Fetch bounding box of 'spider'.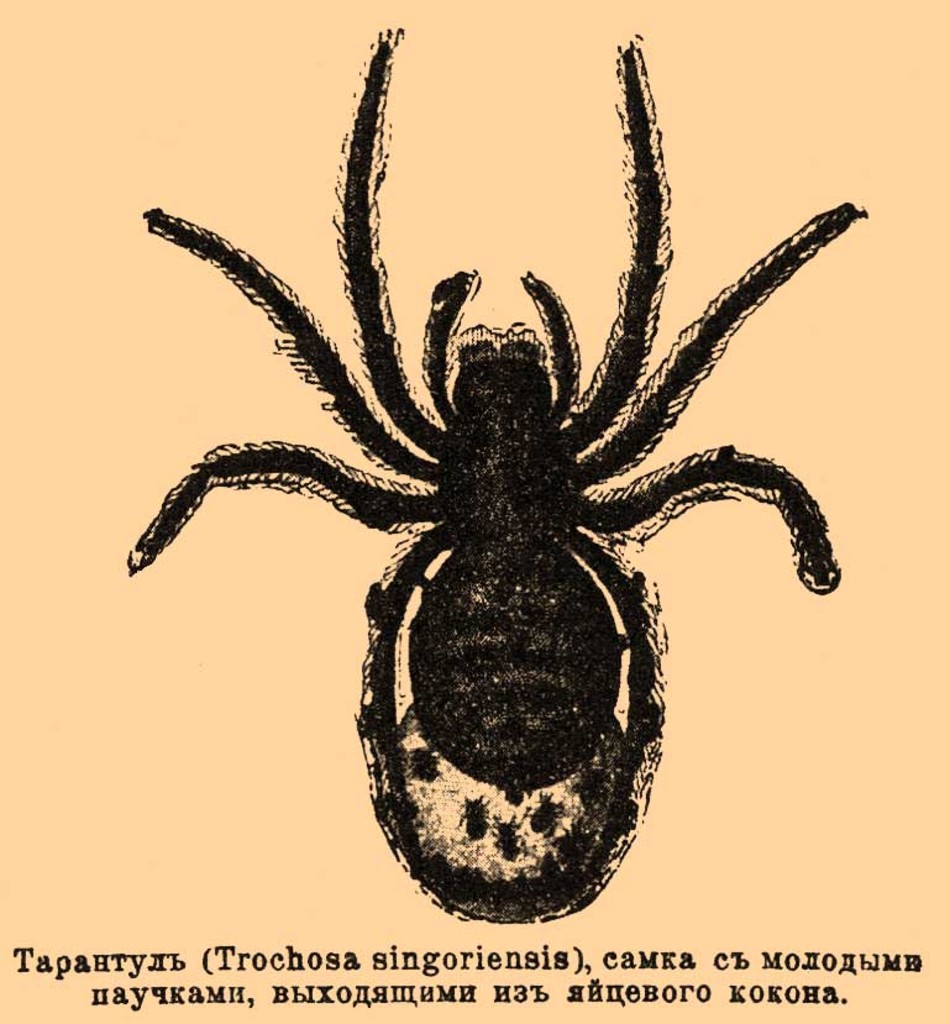
Bbox: (x1=125, y1=17, x2=872, y2=936).
